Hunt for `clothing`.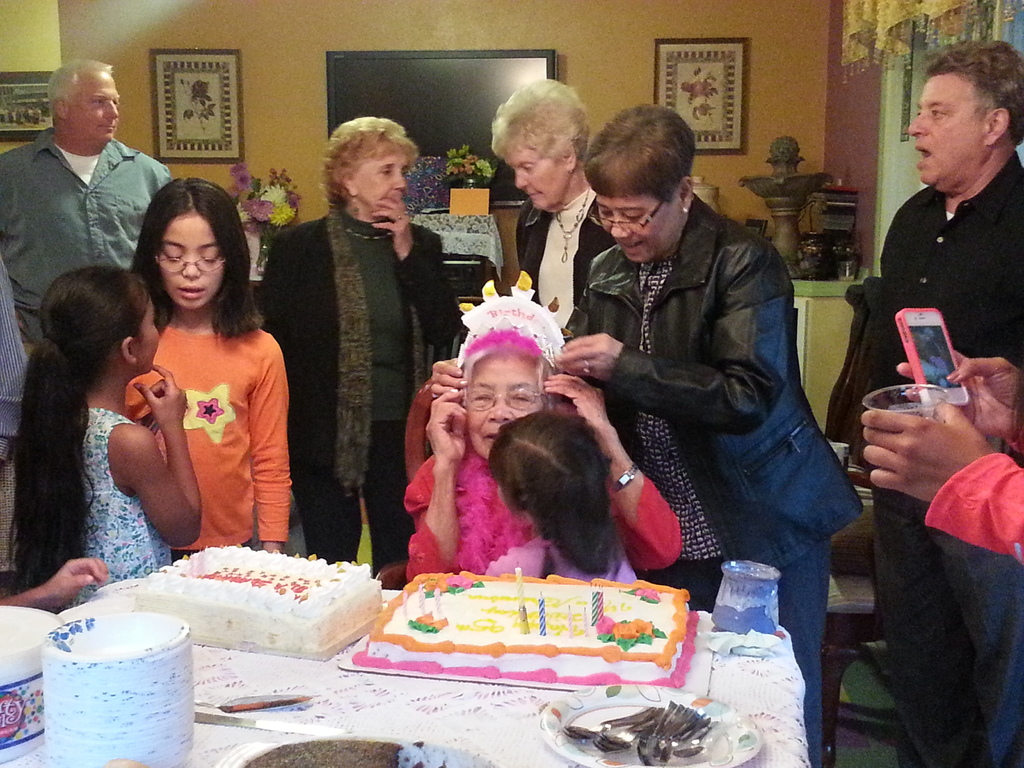
Hunted down at [left=0, top=260, right=33, bottom=577].
